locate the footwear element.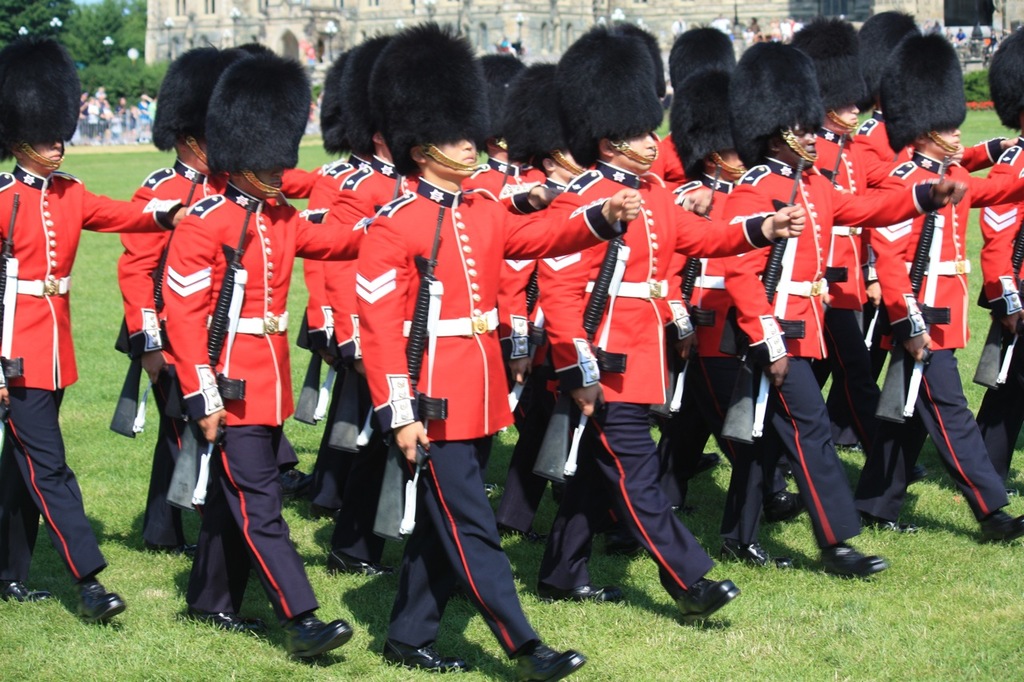
Element bbox: bbox=[723, 543, 798, 573].
